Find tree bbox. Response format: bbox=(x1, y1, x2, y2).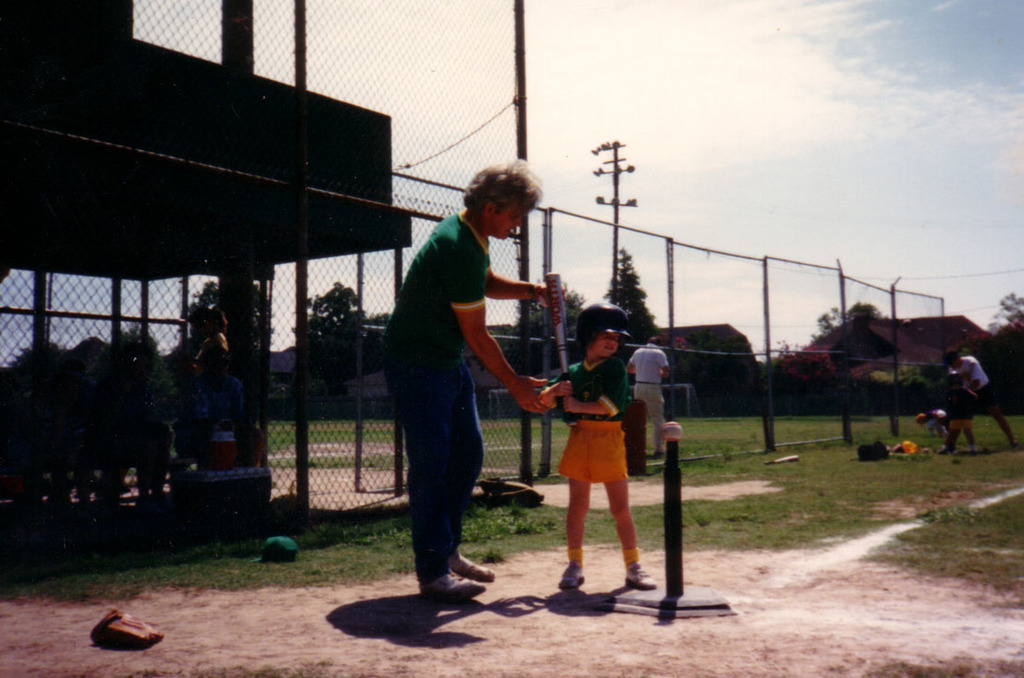
bbox=(604, 250, 670, 335).
